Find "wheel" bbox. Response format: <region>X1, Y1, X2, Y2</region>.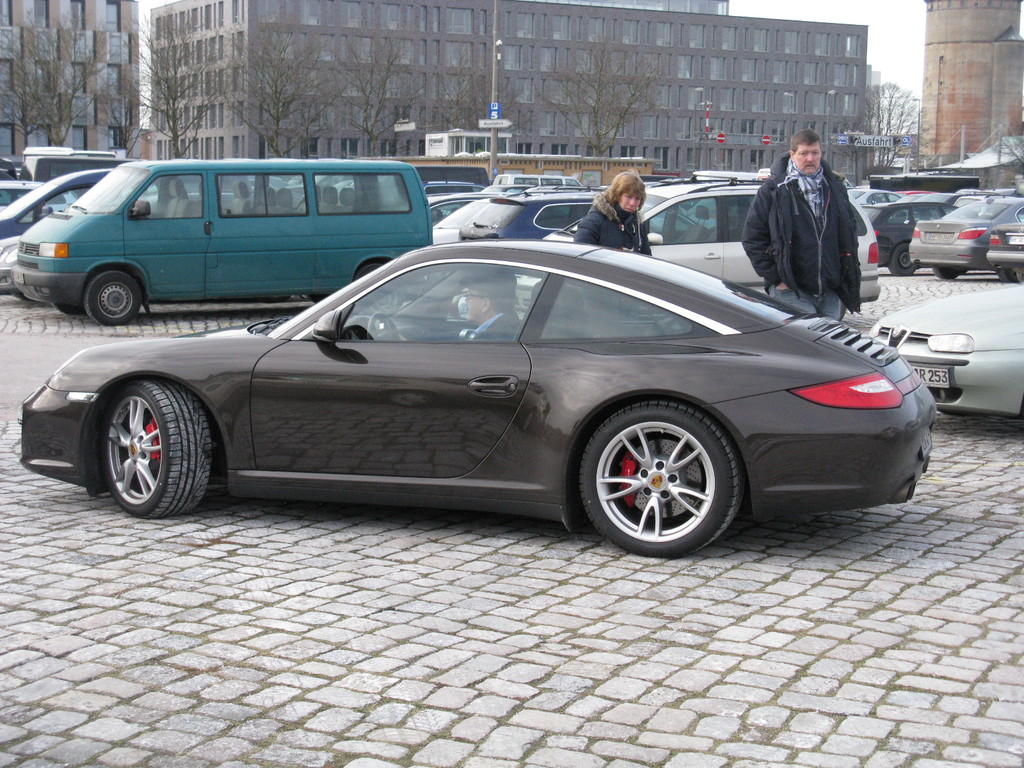
<region>90, 269, 143, 324</region>.
